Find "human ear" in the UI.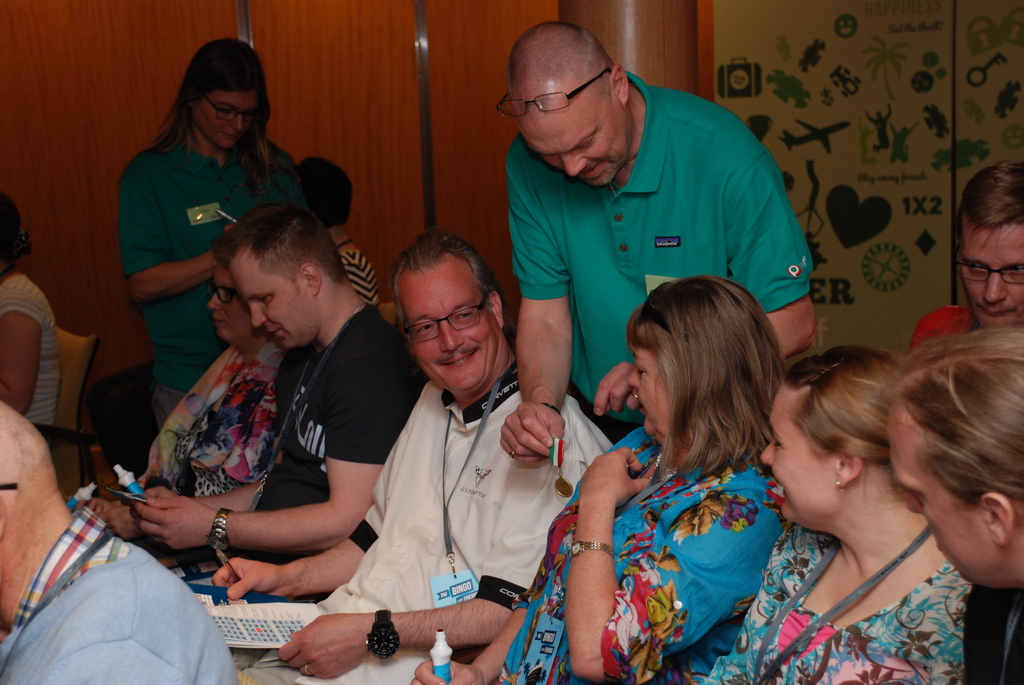
UI element at bbox(981, 489, 1012, 546).
